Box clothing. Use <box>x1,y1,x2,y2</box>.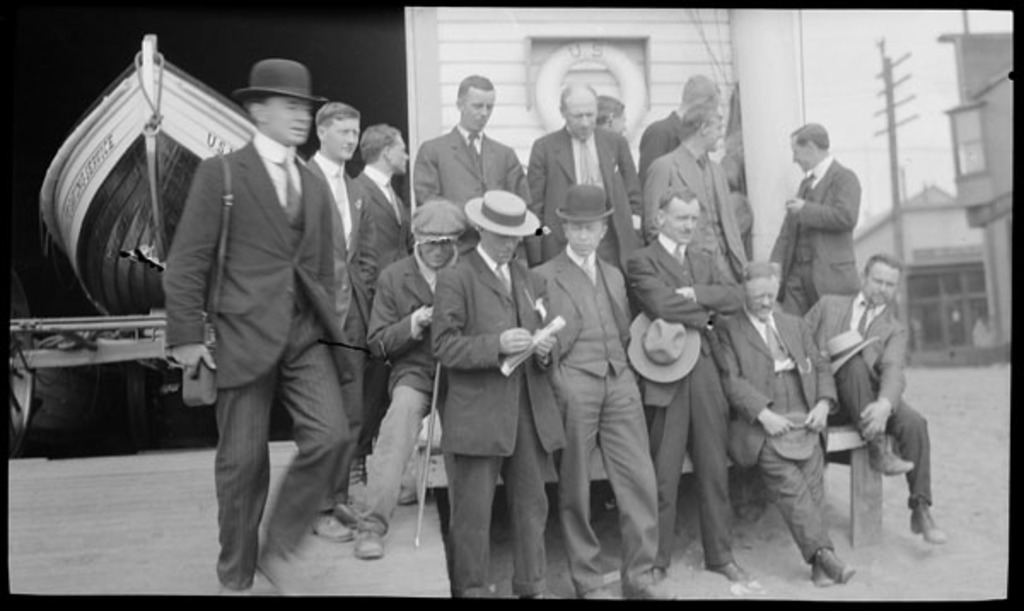
<box>428,242,575,604</box>.
